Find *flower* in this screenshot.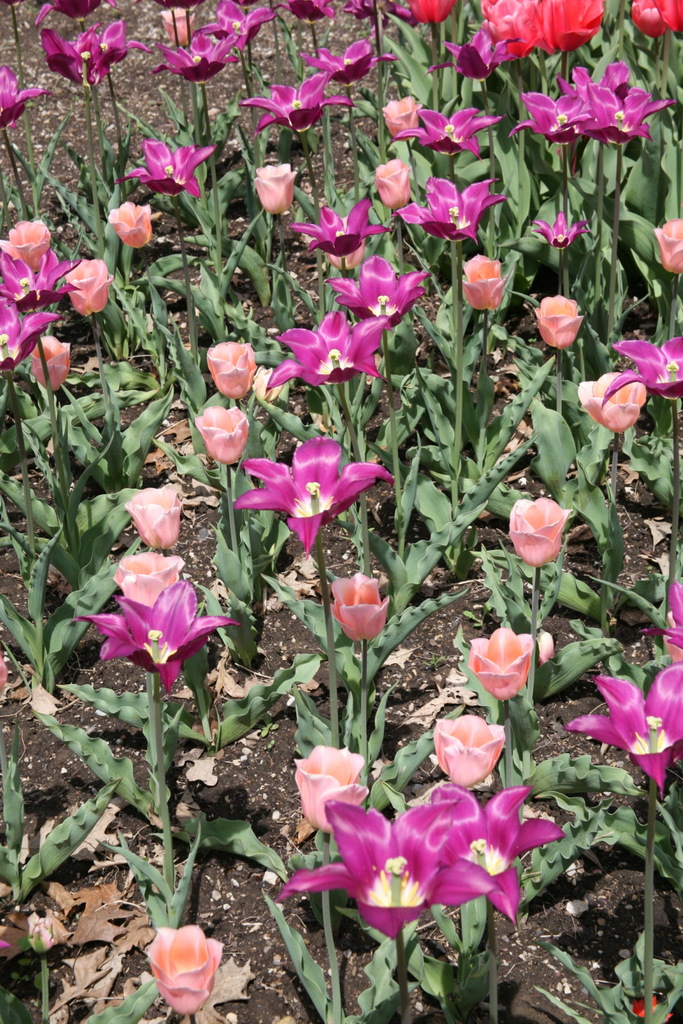
The bounding box for *flower* is left=385, top=95, right=425, bottom=148.
